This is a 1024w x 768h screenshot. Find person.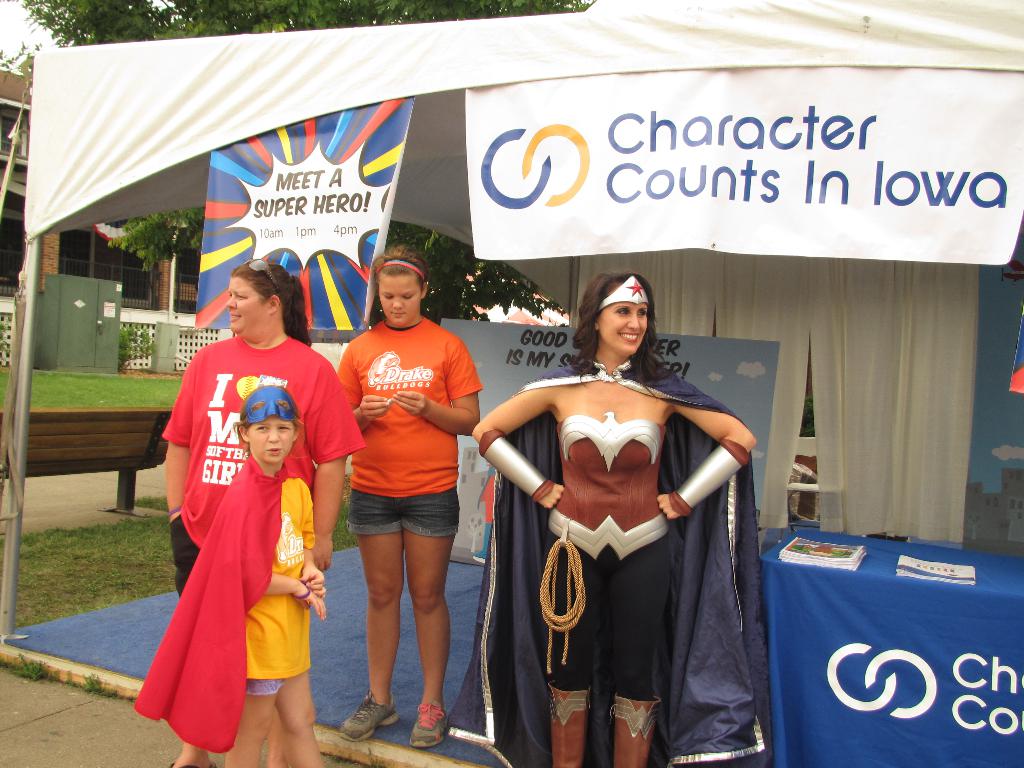
Bounding box: x1=181 y1=251 x2=373 y2=600.
